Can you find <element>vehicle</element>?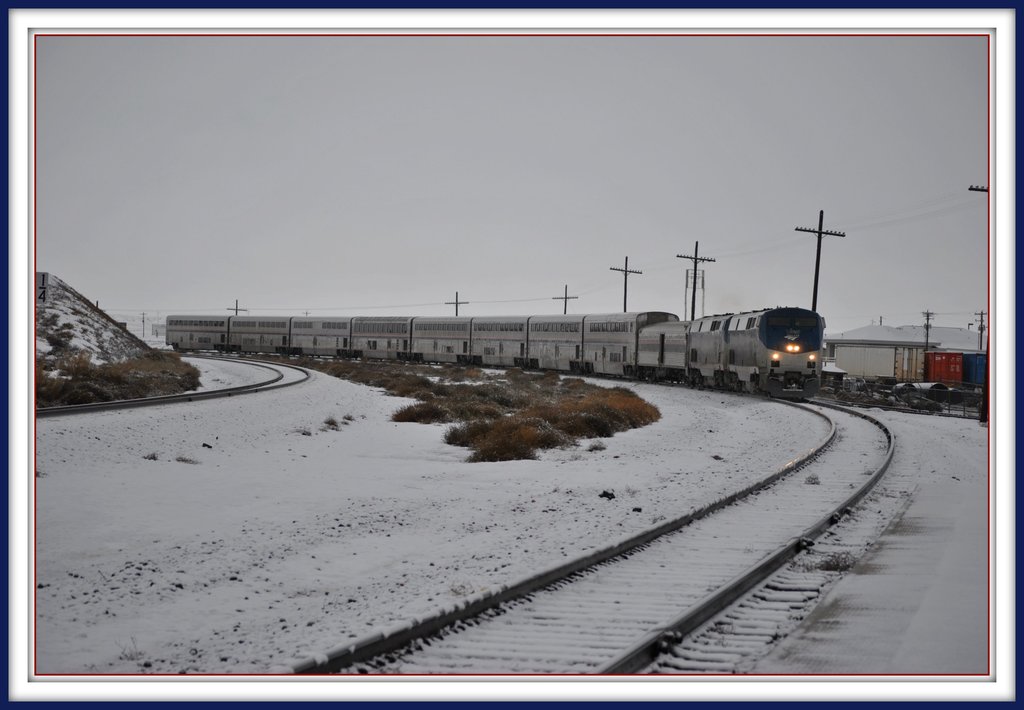
Yes, bounding box: 165, 303, 829, 407.
